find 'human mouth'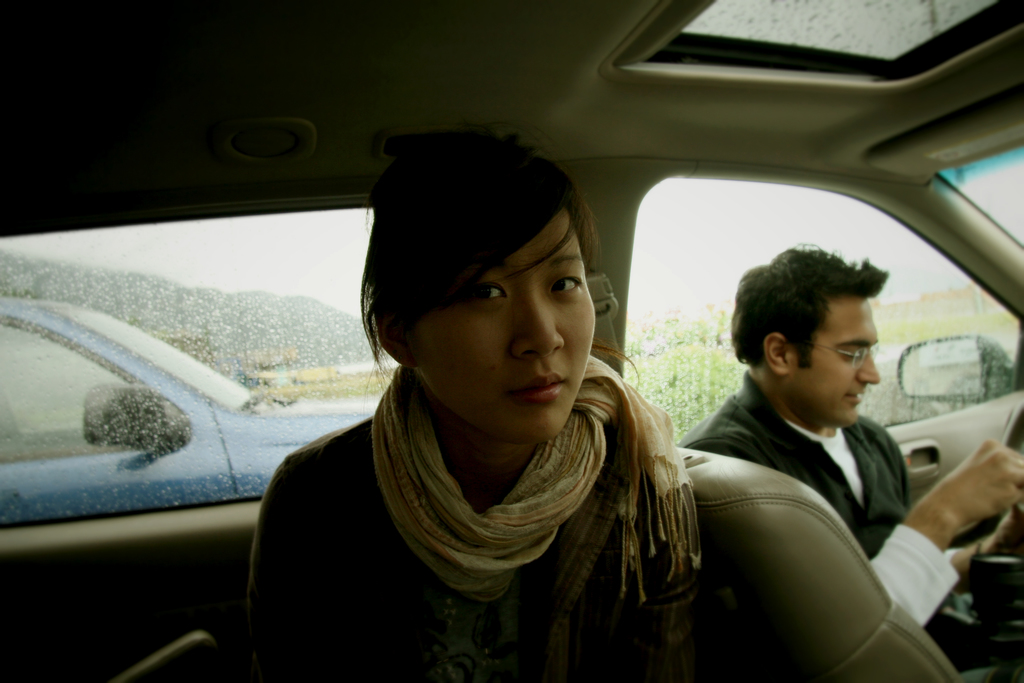
x1=506, y1=373, x2=564, y2=403
